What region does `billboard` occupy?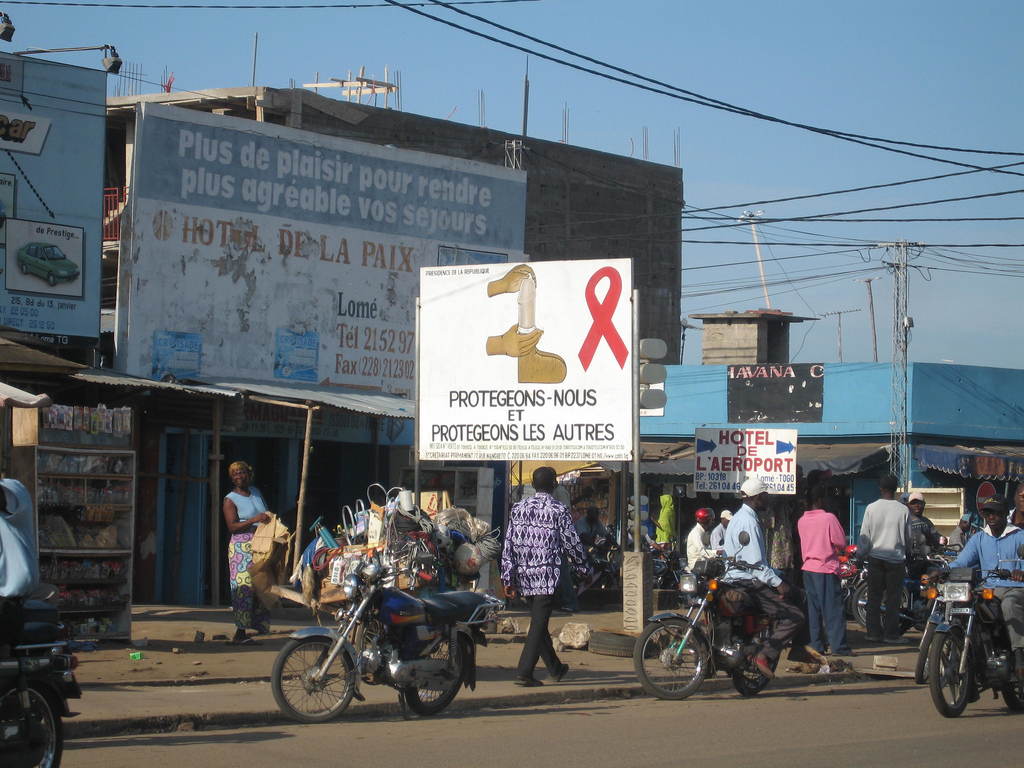
left=115, top=104, right=526, bottom=399.
